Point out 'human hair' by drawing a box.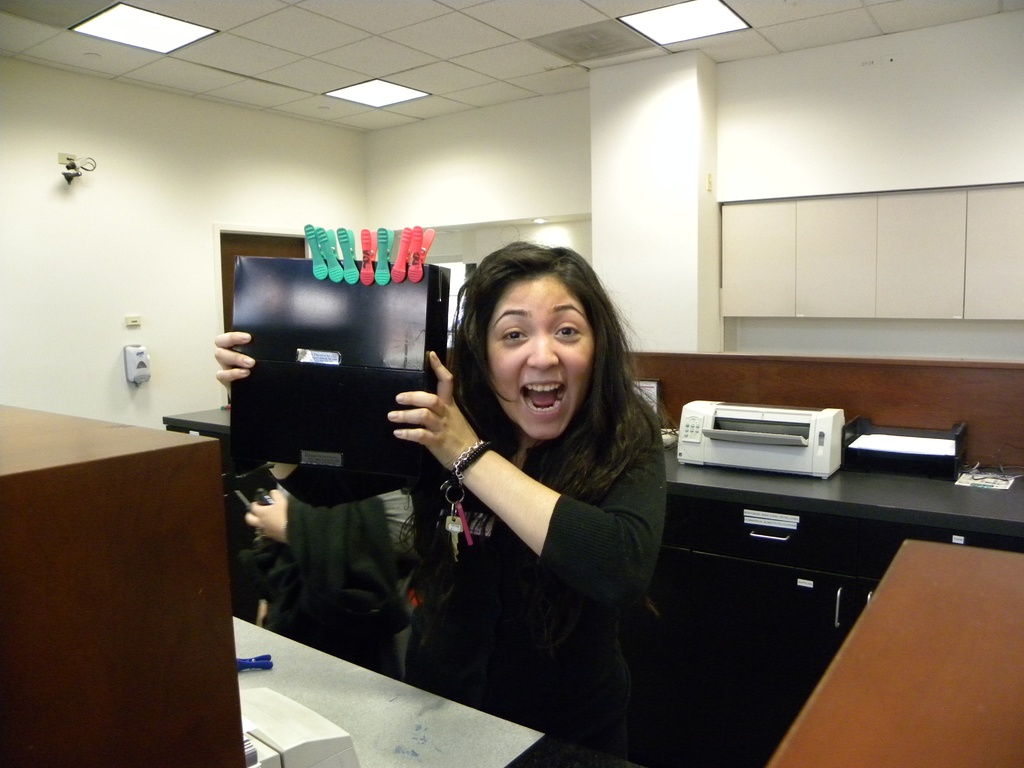
pyautogui.locateOnScreen(413, 240, 653, 523).
